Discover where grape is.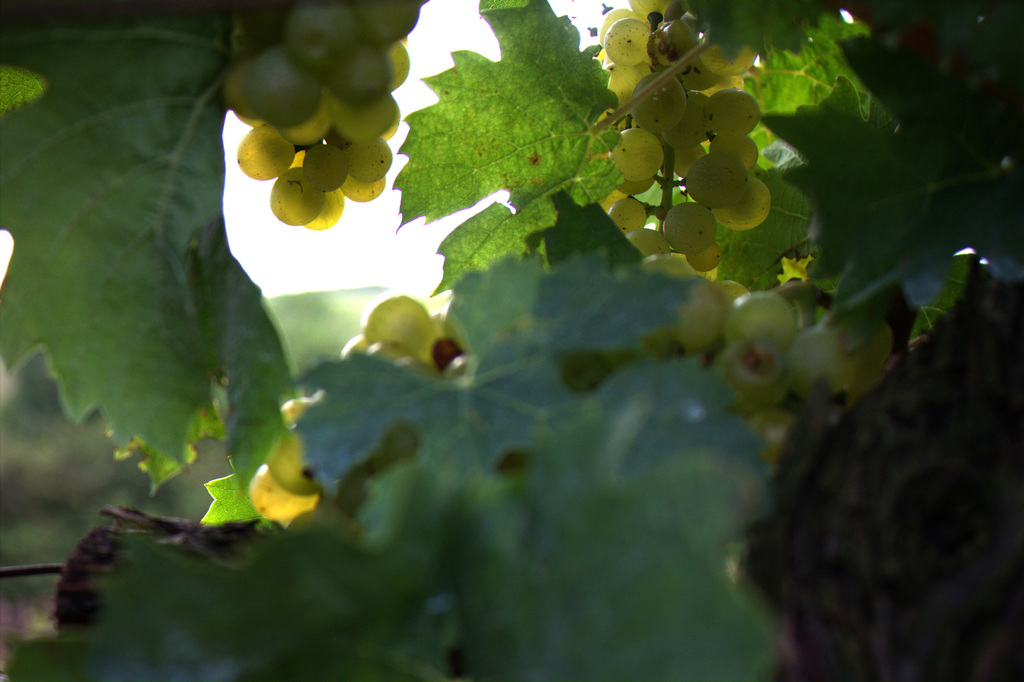
Discovered at x1=275, y1=429, x2=319, y2=491.
